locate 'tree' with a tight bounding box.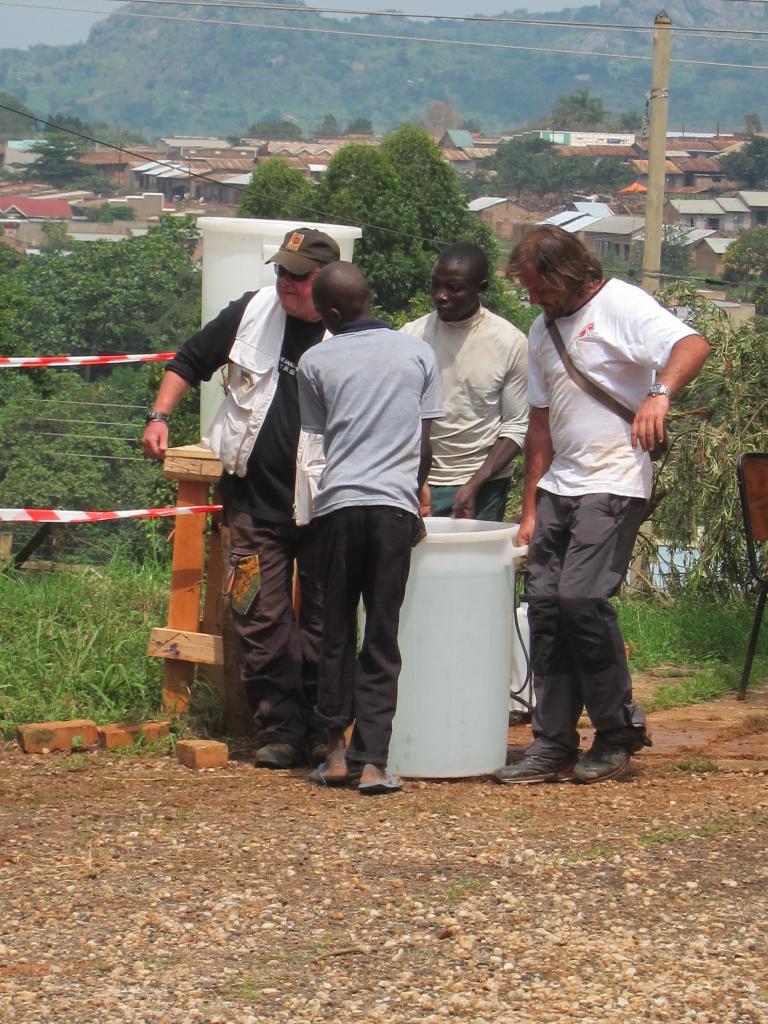
bbox(652, 278, 767, 600).
